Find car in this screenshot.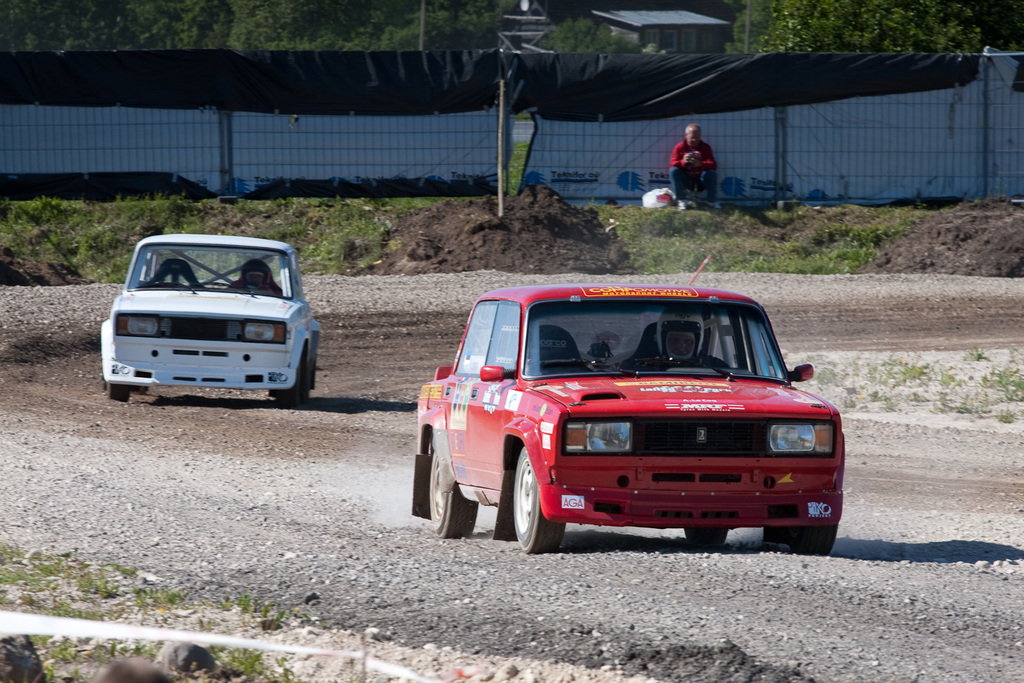
The bounding box for car is [left=413, top=280, right=845, bottom=554].
